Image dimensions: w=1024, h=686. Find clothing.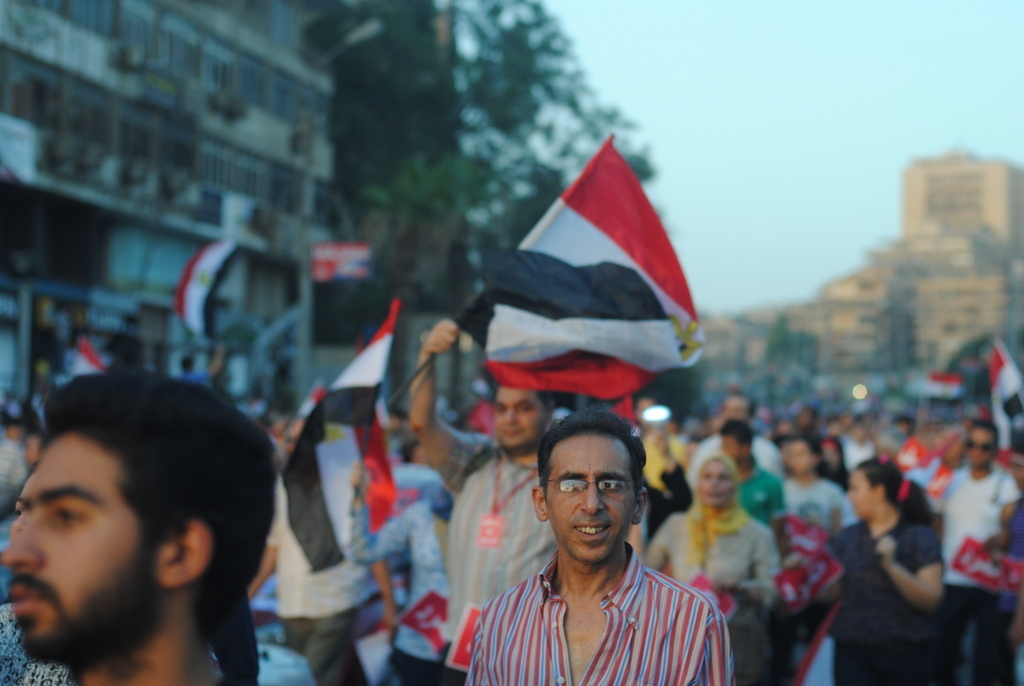
(x1=685, y1=433, x2=785, y2=495).
